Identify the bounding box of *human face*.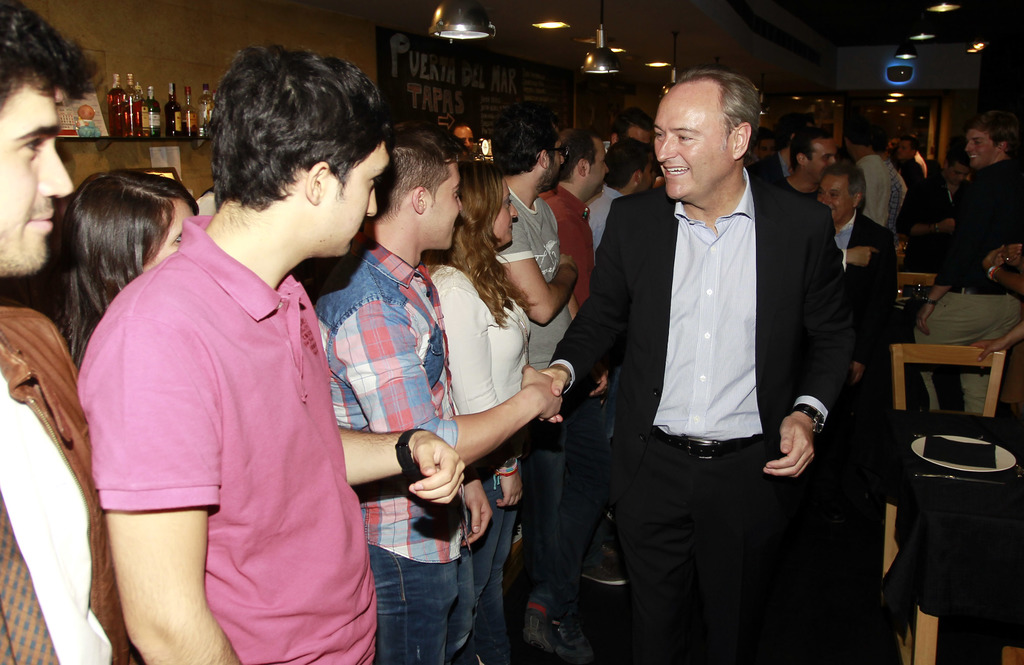
811 137 837 180.
